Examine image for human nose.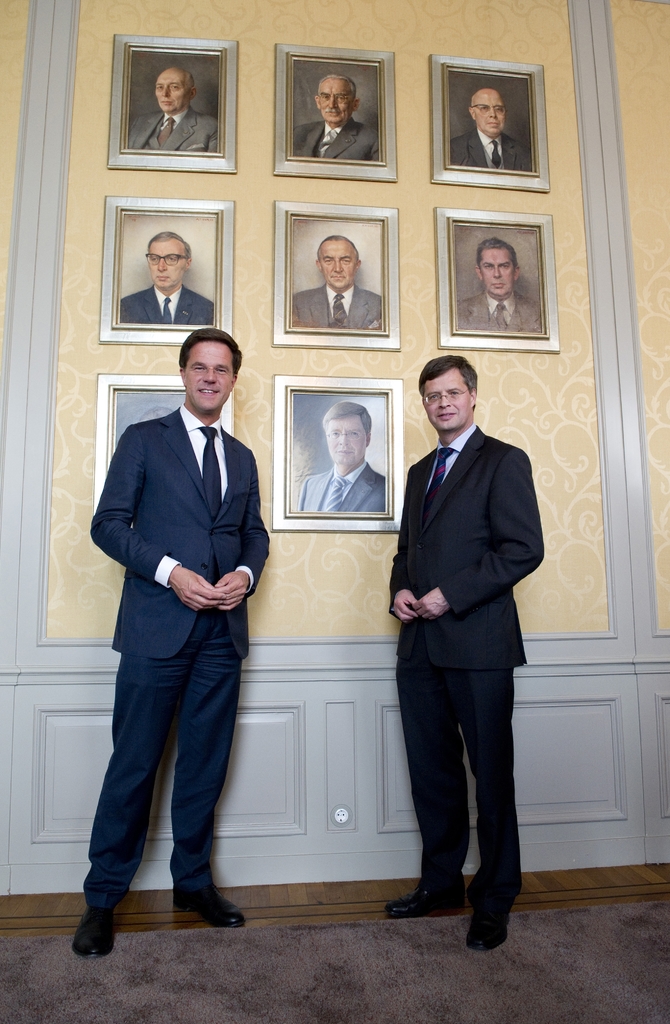
Examination result: [x1=493, y1=265, x2=501, y2=277].
